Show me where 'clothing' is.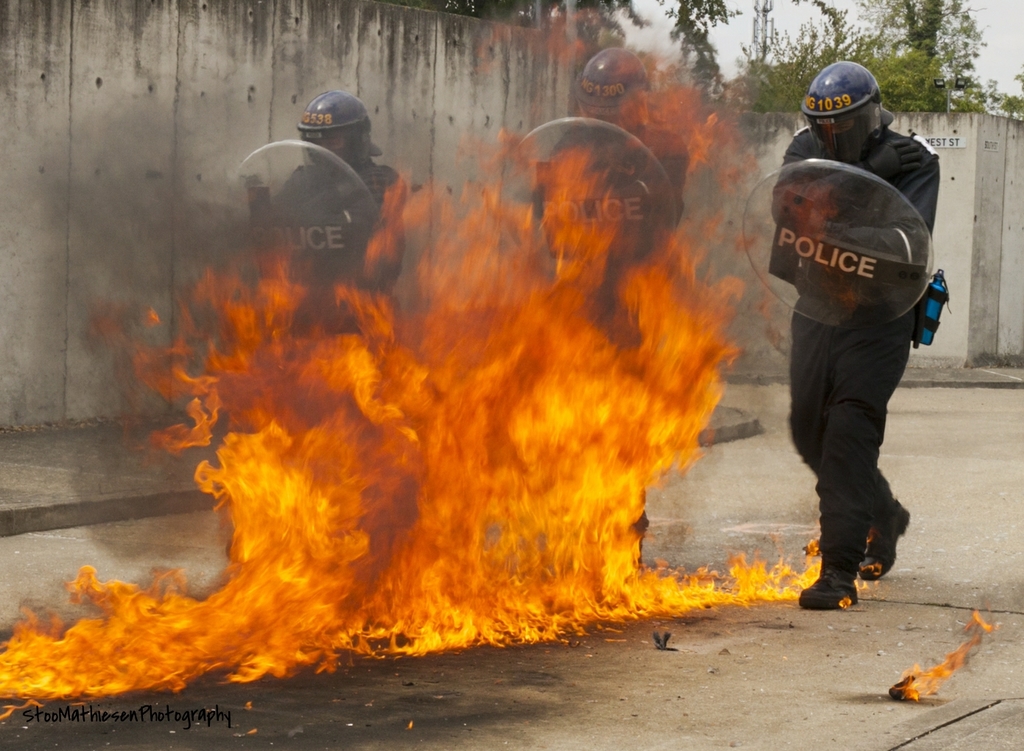
'clothing' is at 247/163/410/310.
